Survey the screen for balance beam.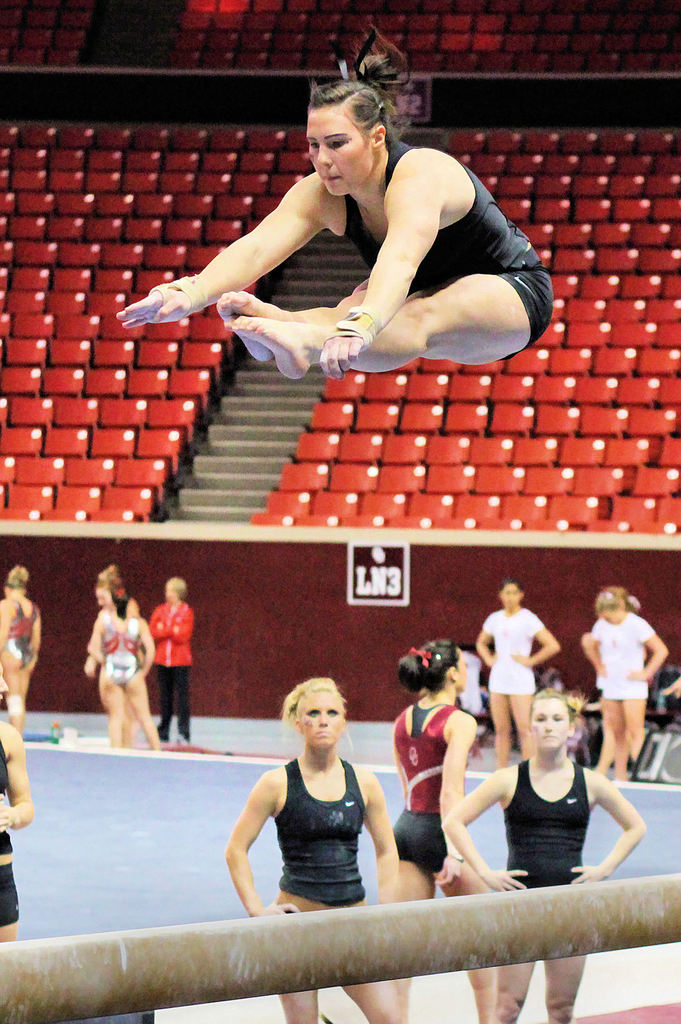
Survey found: [0,870,680,1023].
